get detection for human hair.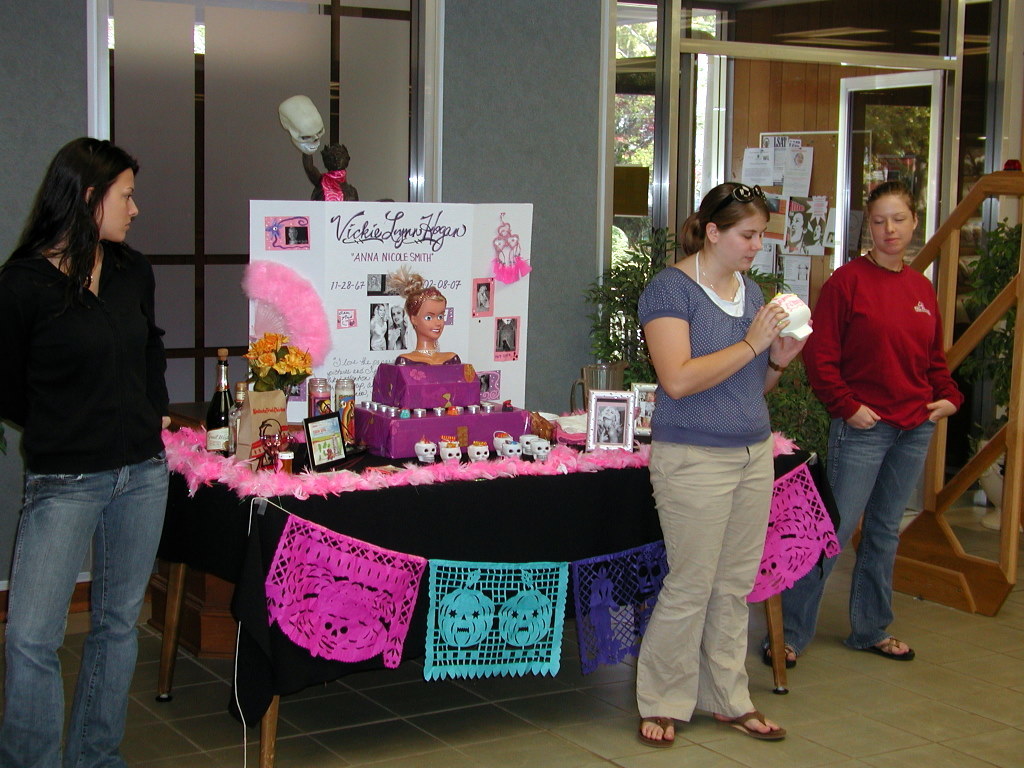
Detection: 868/182/917/222.
